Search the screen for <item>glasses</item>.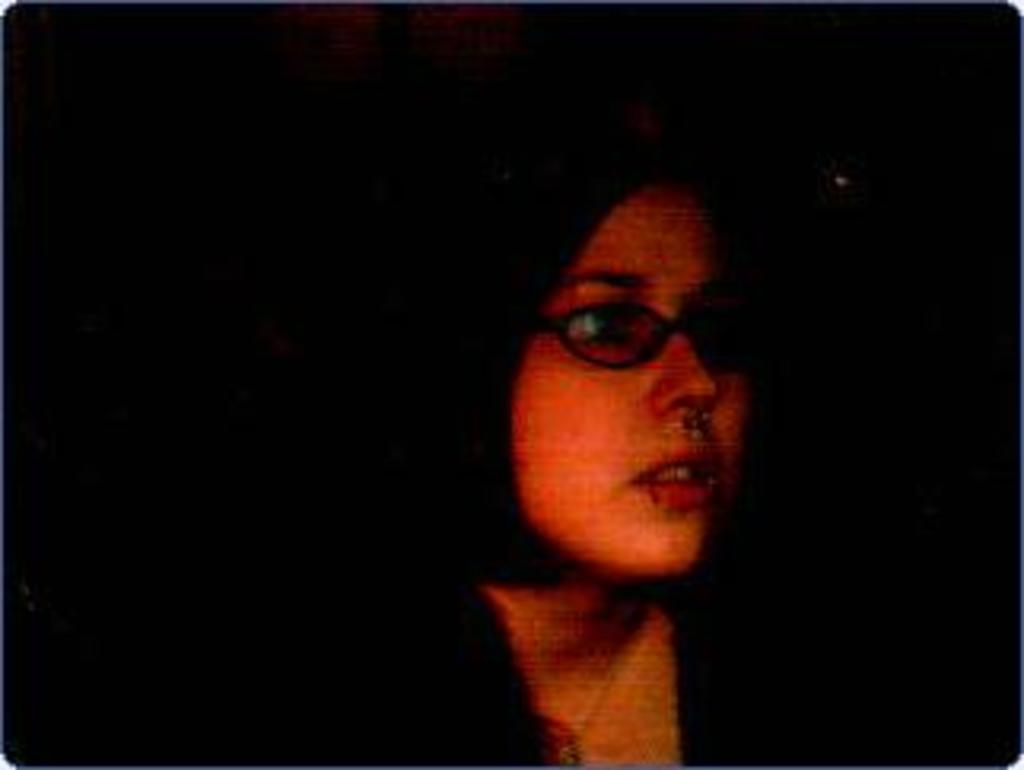
Found at {"x1": 537, "y1": 302, "x2": 681, "y2": 369}.
